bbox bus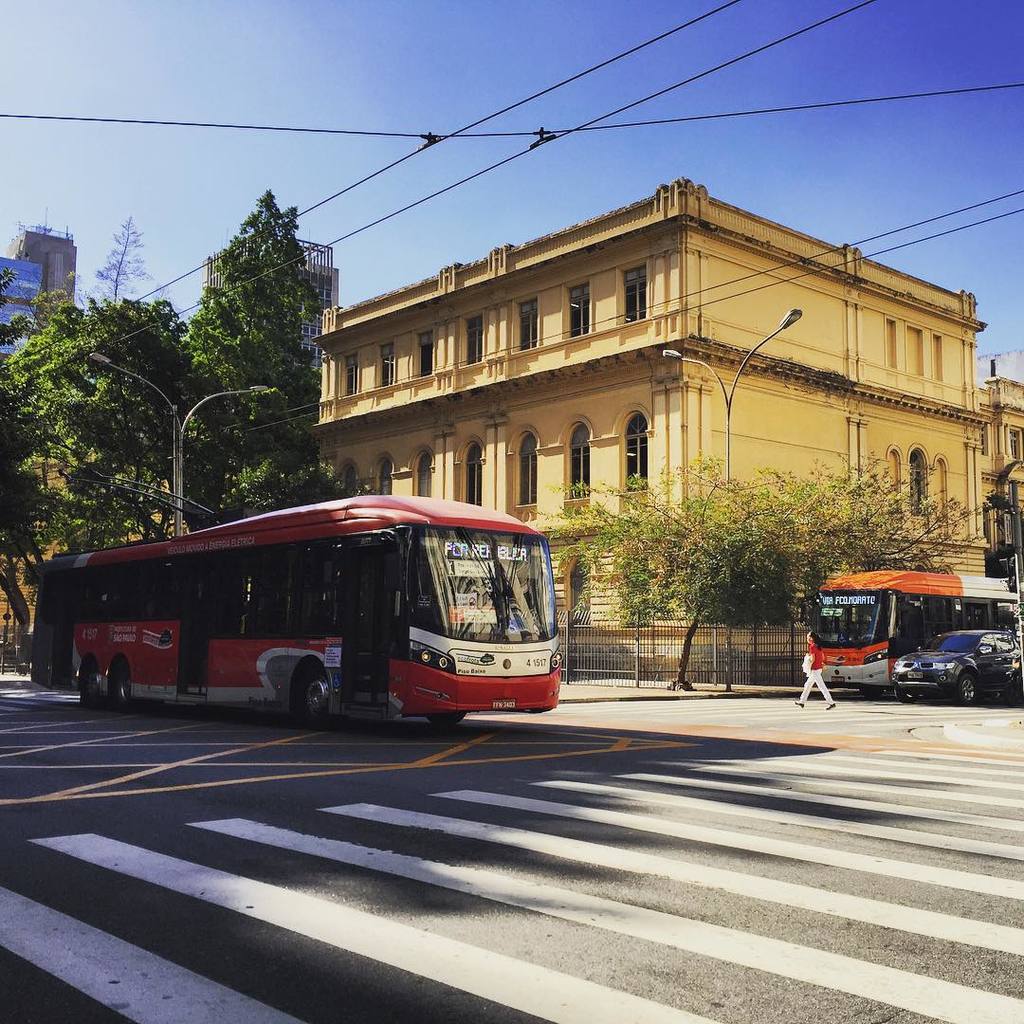
left=23, top=485, right=566, bottom=729
